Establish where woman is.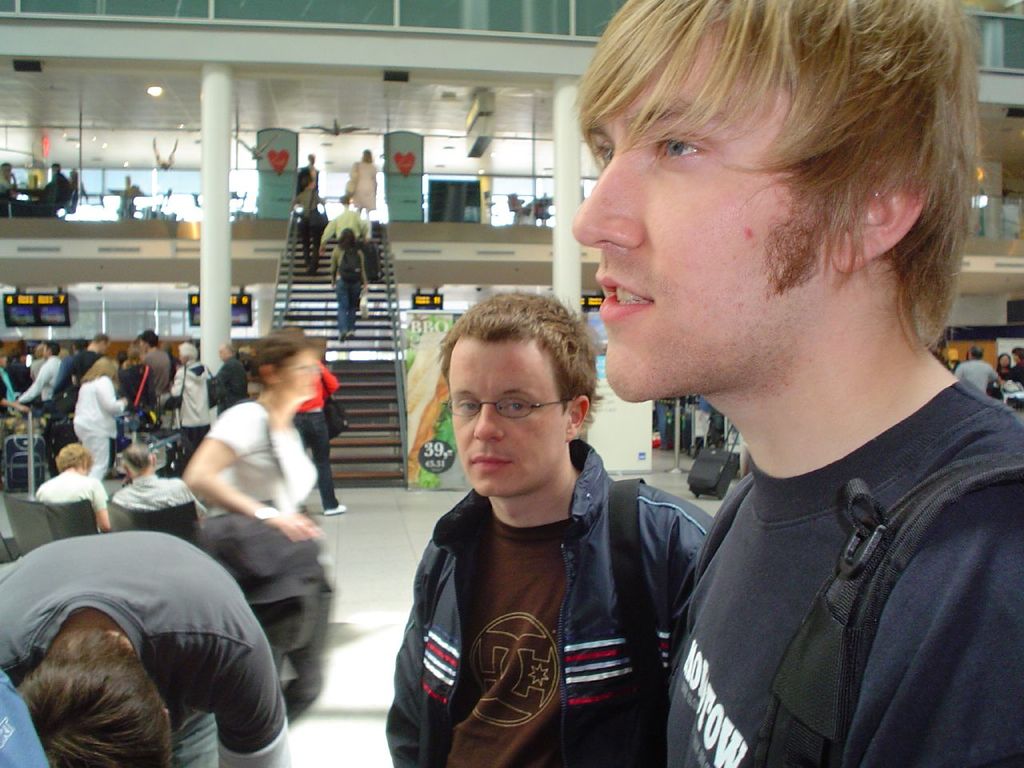
Established at (x1=30, y1=443, x2=111, y2=538).
